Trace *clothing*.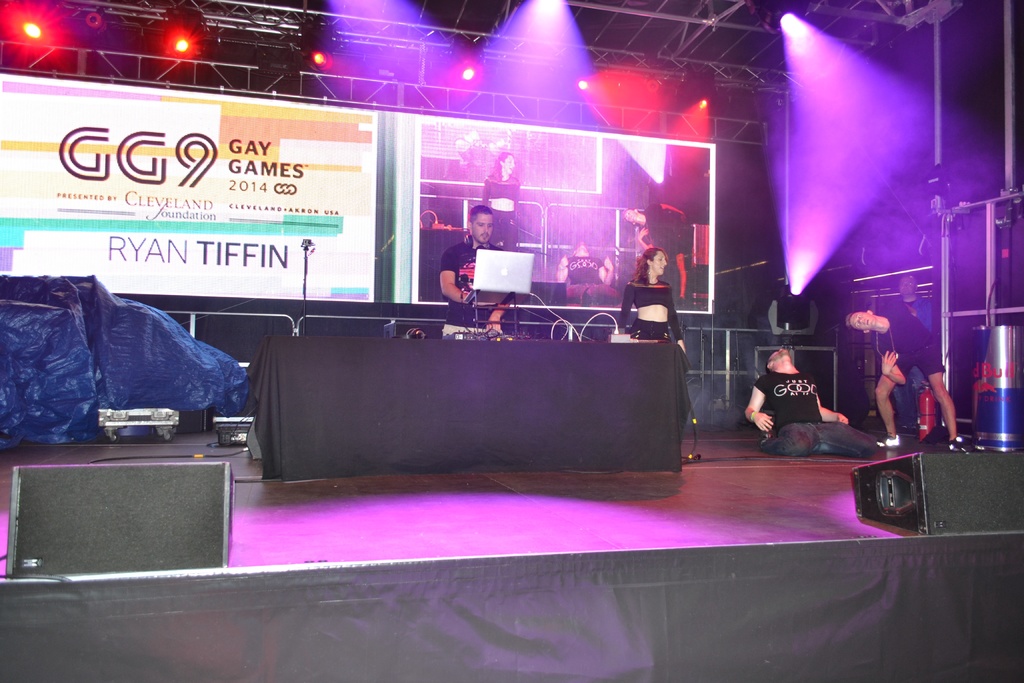
Traced to bbox=(641, 203, 686, 259).
